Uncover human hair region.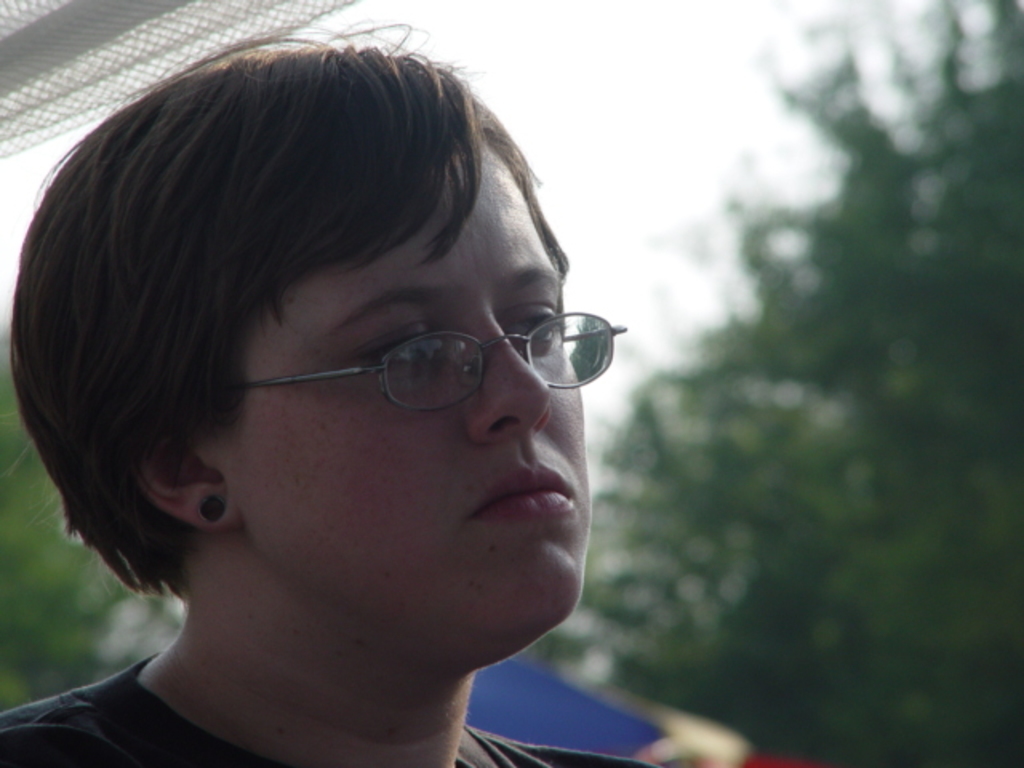
Uncovered: (x1=37, y1=40, x2=603, y2=677).
